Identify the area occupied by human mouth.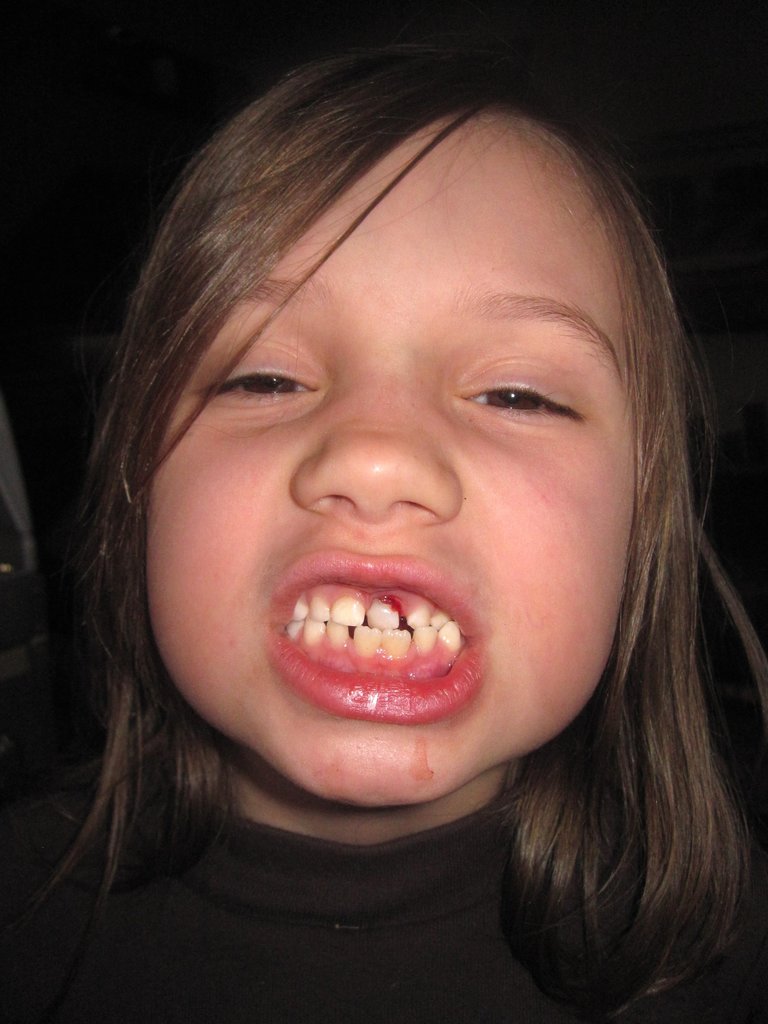
Area: [x1=255, y1=539, x2=497, y2=729].
